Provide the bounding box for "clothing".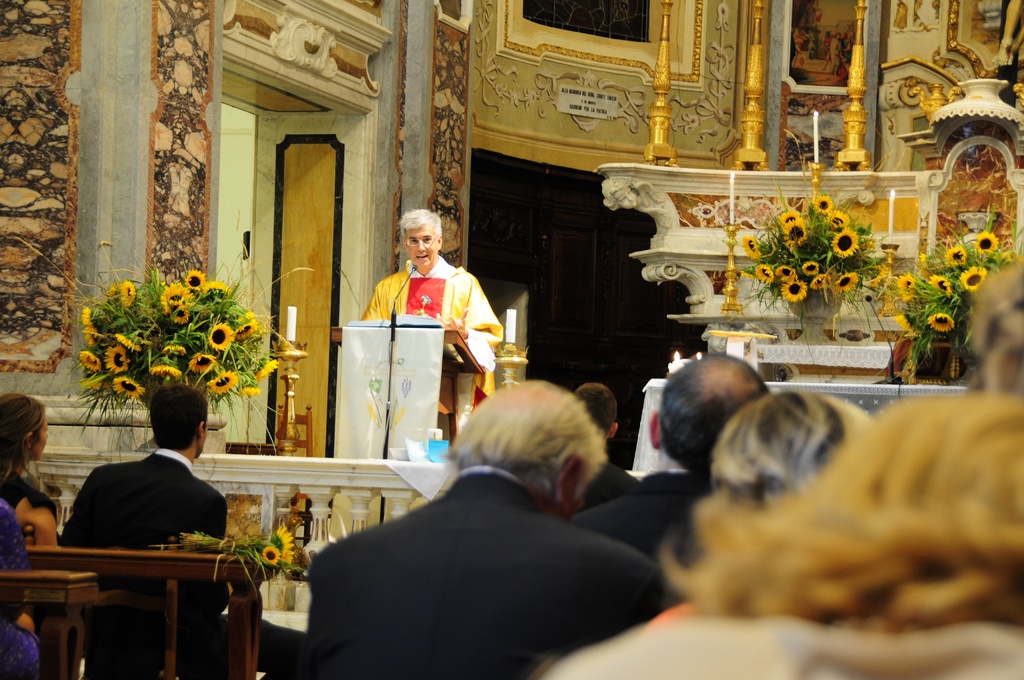
left=60, top=446, right=228, bottom=679.
